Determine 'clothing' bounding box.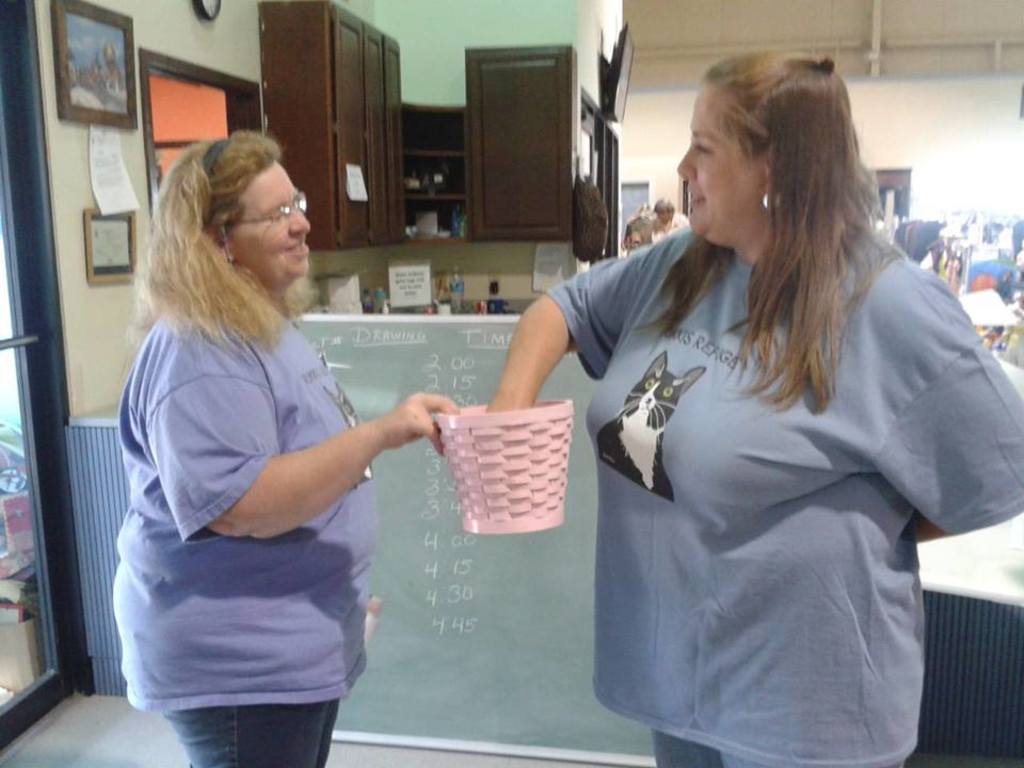
Determined: Rect(528, 207, 1023, 767).
